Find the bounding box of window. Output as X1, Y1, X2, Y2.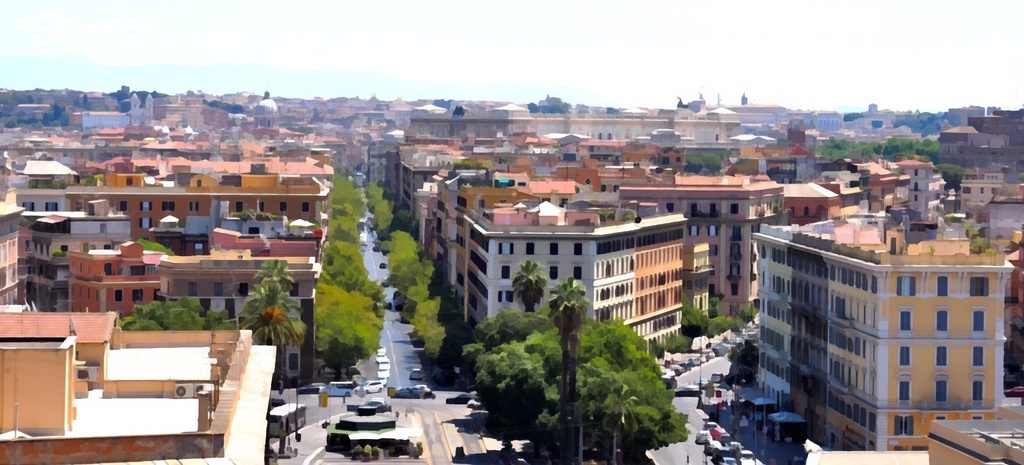
970, 276, 986, 298.
